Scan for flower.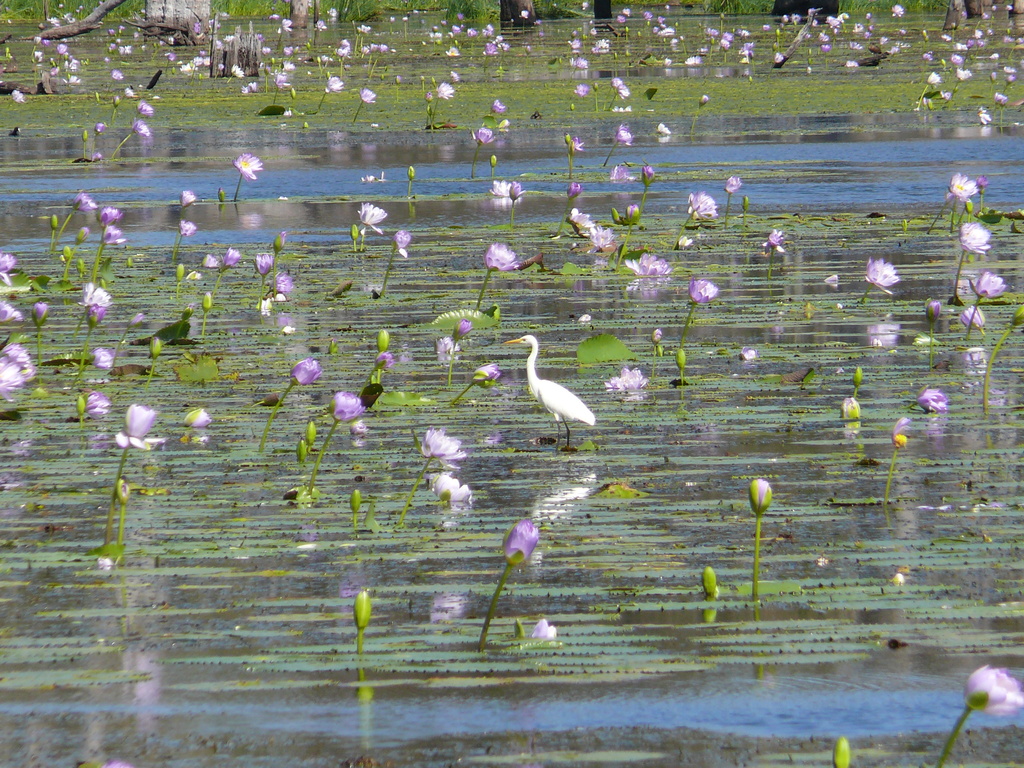
Scan result: <region>181, 190, 195, 206</region>.
